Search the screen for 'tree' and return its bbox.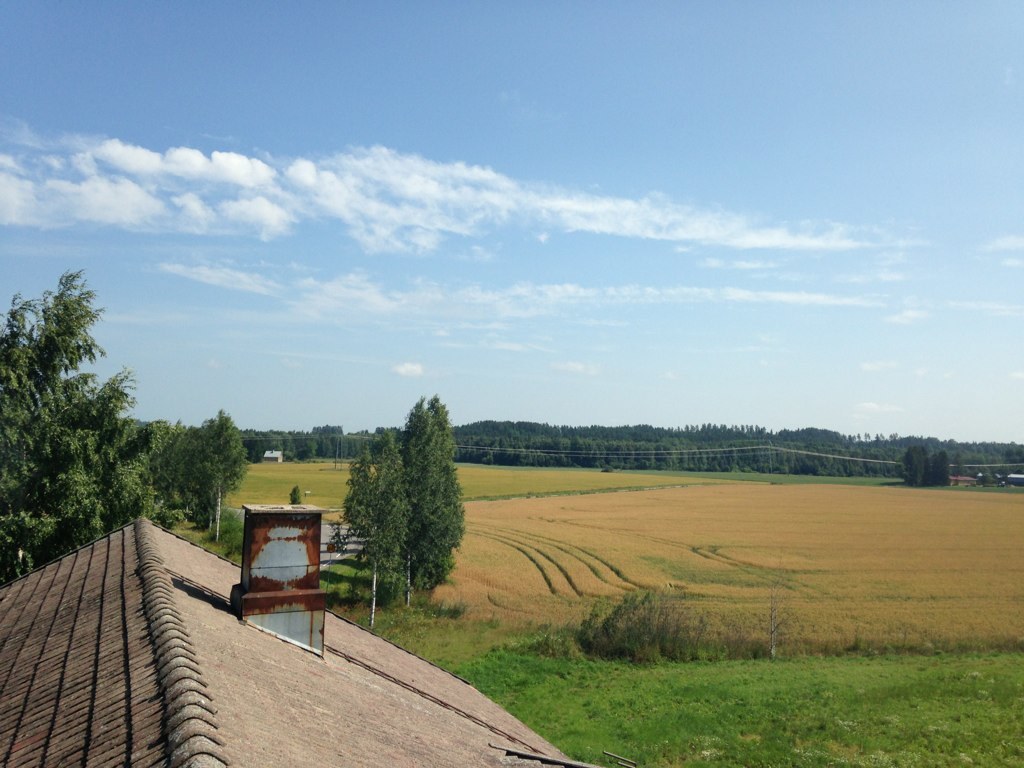
Found: (330, 423, 416, 625).
